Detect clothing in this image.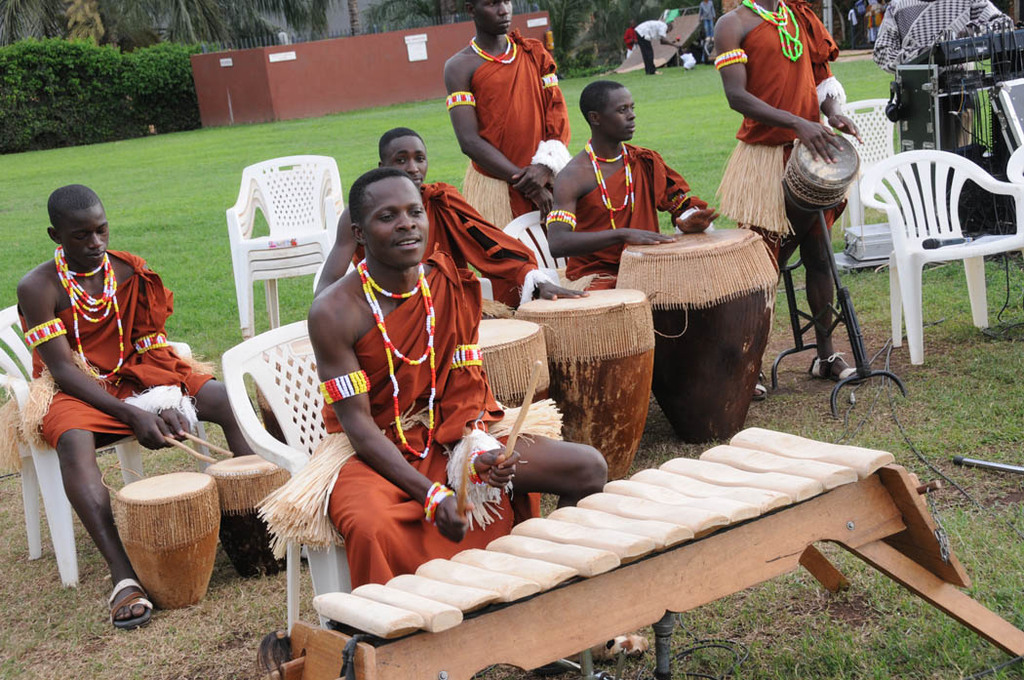
Detection: pyautogui.locateOnScreen(37, 249, 213, 457).
